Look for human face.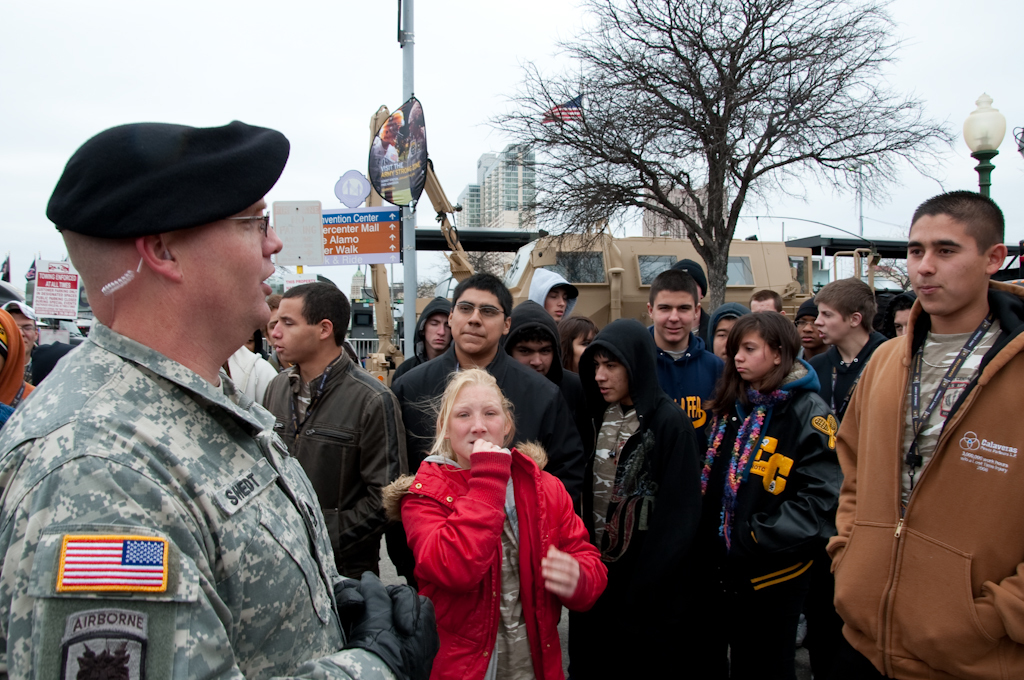
Found: 515,343,555,377.
